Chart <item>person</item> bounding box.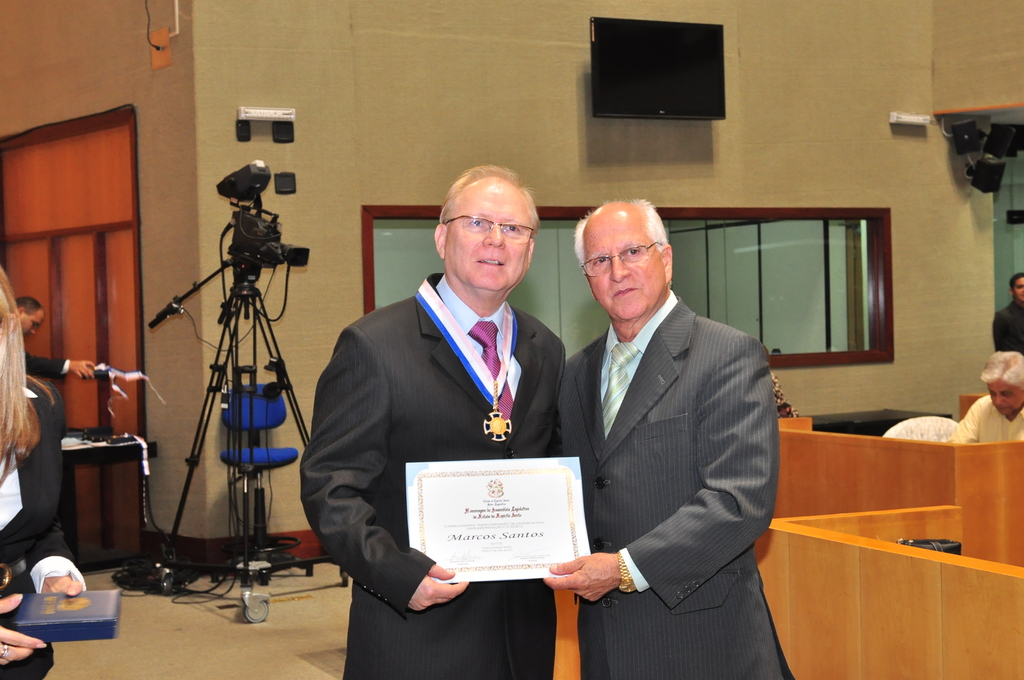
Charted: bbox=[949, 350, 1023, 445].
